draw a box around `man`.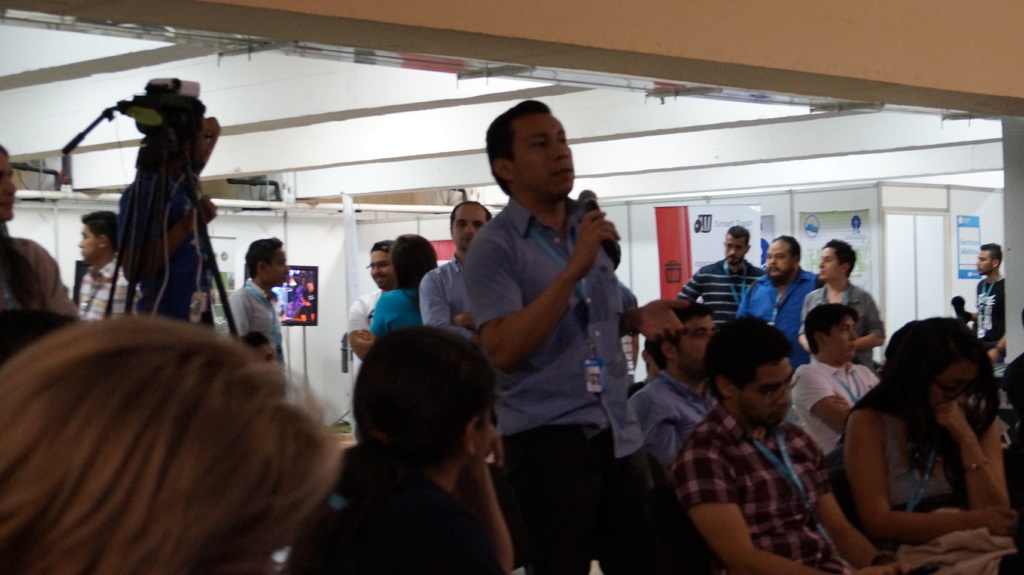
{"left": 344, "top": 237, "right": 396, "bottom": 363}.
